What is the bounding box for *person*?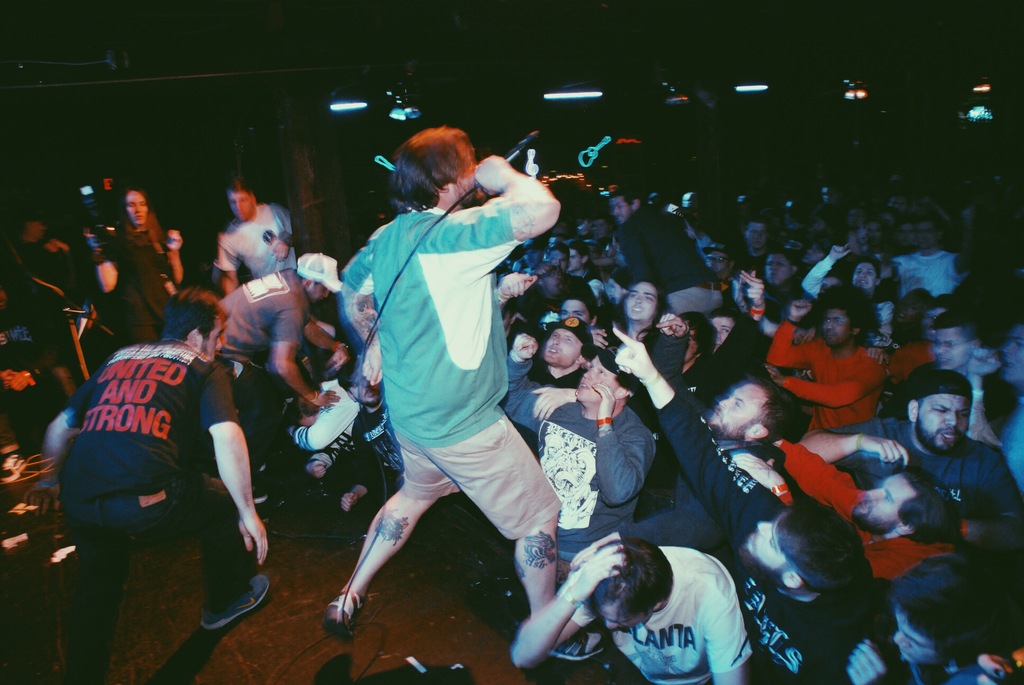
box=[890, 217, 977, 299].
